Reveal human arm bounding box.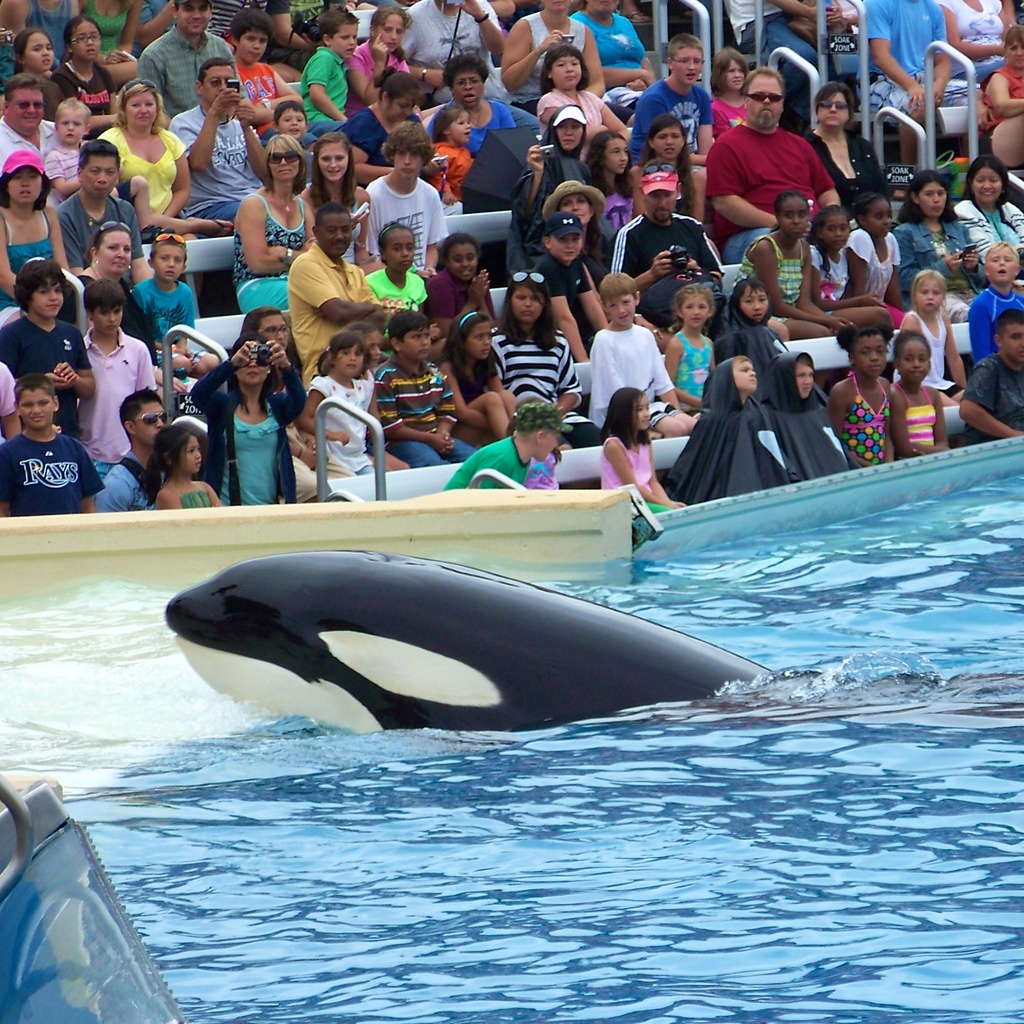
Revealed: x1=419, y1=187, x2=451, y2=273.
